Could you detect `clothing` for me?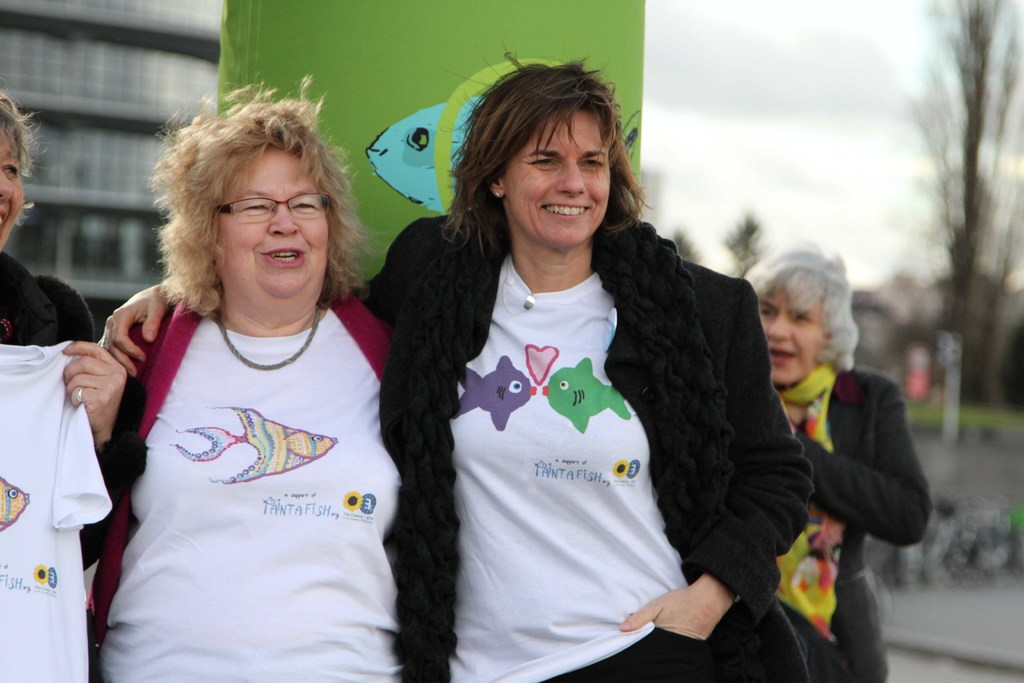
Detection result: (86, 285, 405, 682).
